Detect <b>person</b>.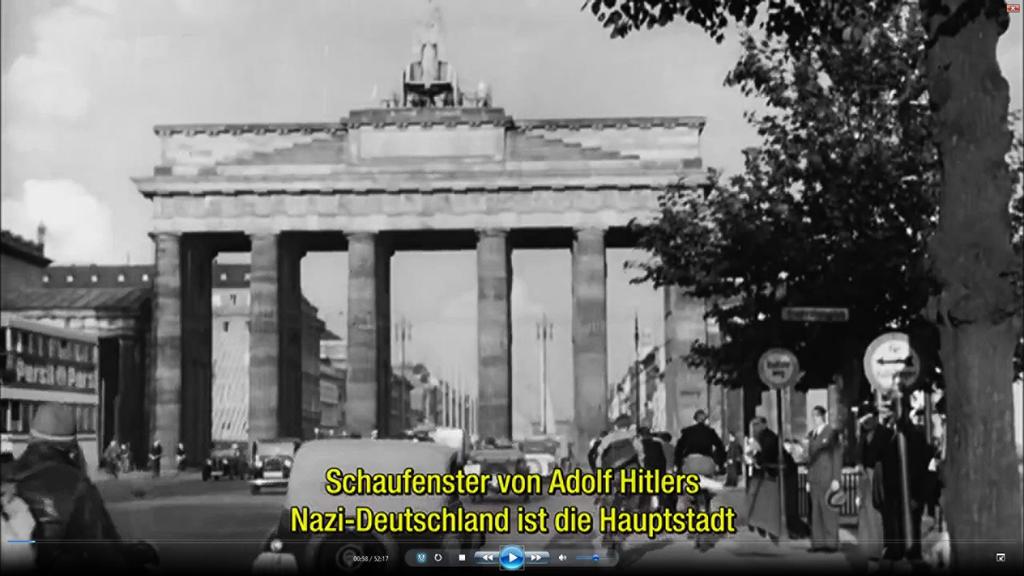
Detected at <box>859,396,939,575</box>.
